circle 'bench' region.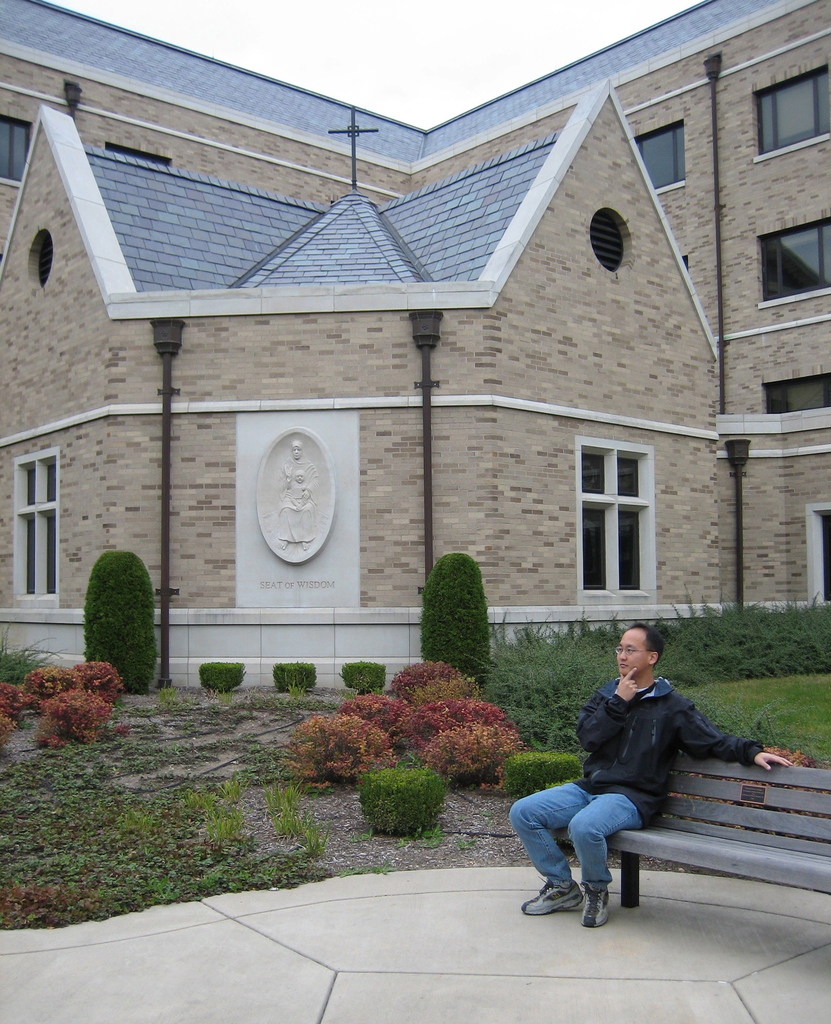
Region: BBox(548, 753, 830, 906).
